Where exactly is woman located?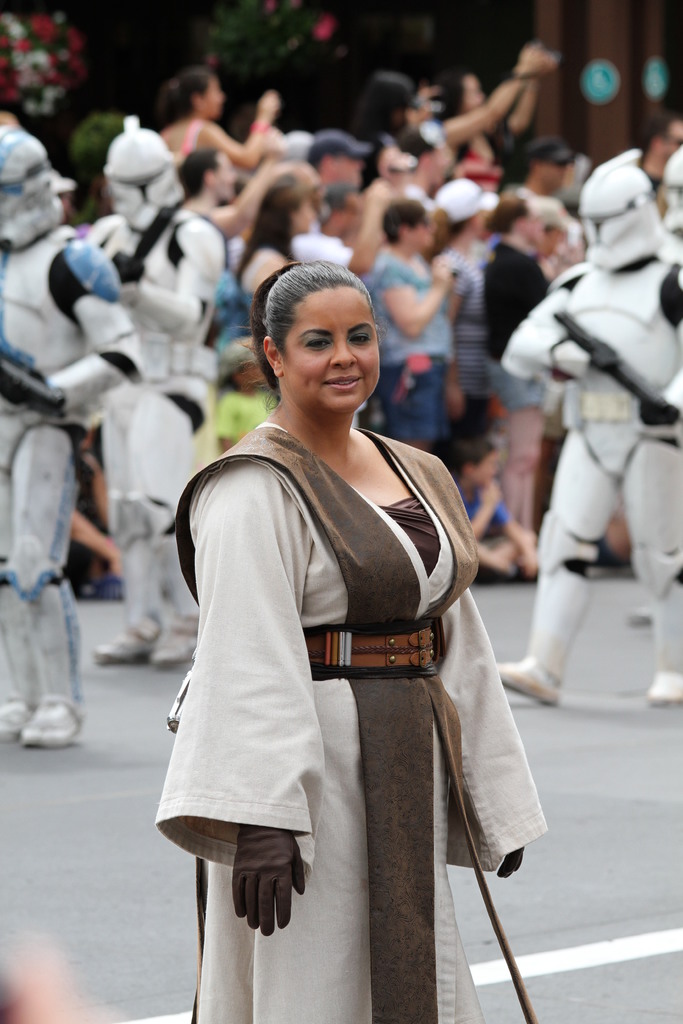
Its bounding box is left=479, top=193, right=570, bottom=362.
